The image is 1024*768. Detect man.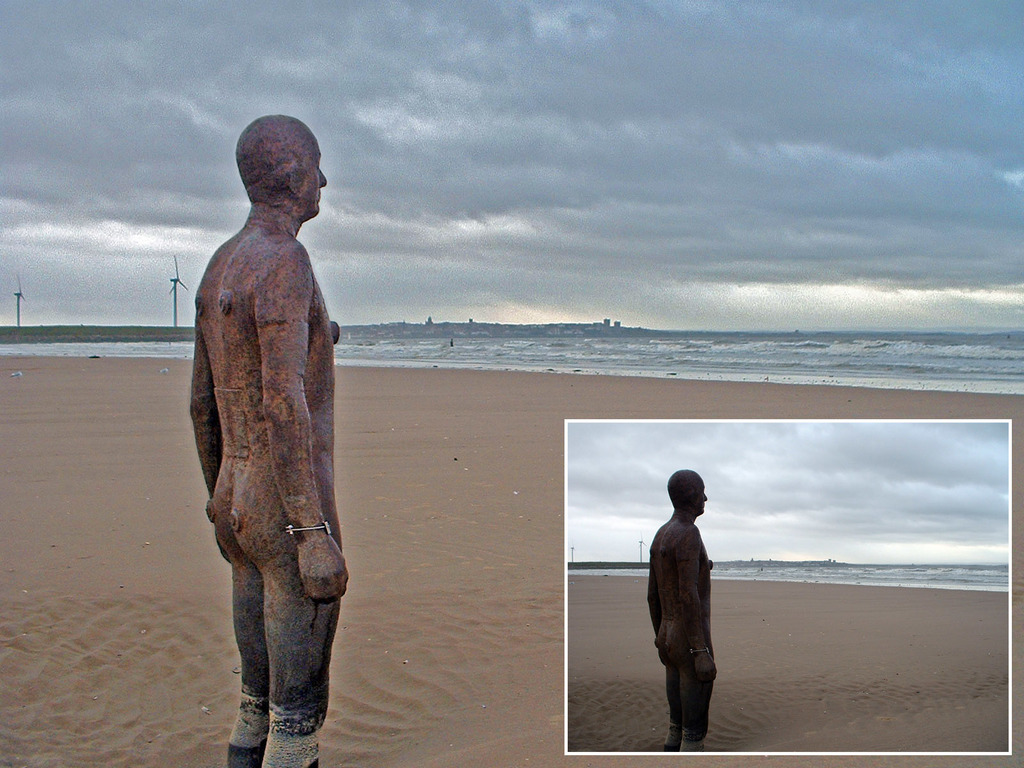
Detection: 637,472,732,751.
